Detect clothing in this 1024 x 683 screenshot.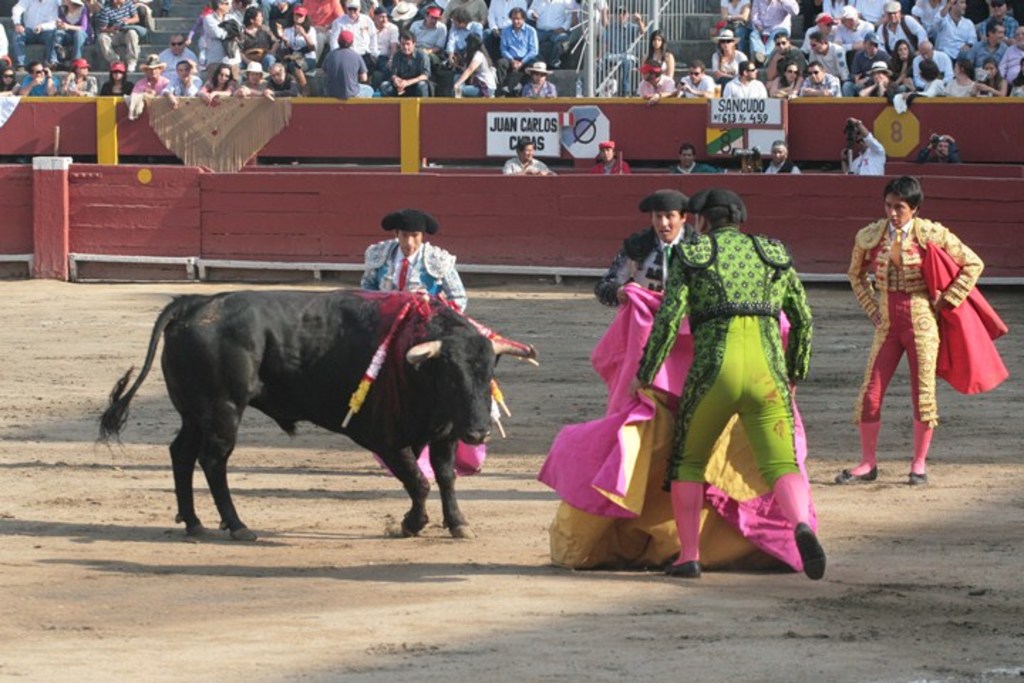
Detection: (54, 0, 91, 63).
